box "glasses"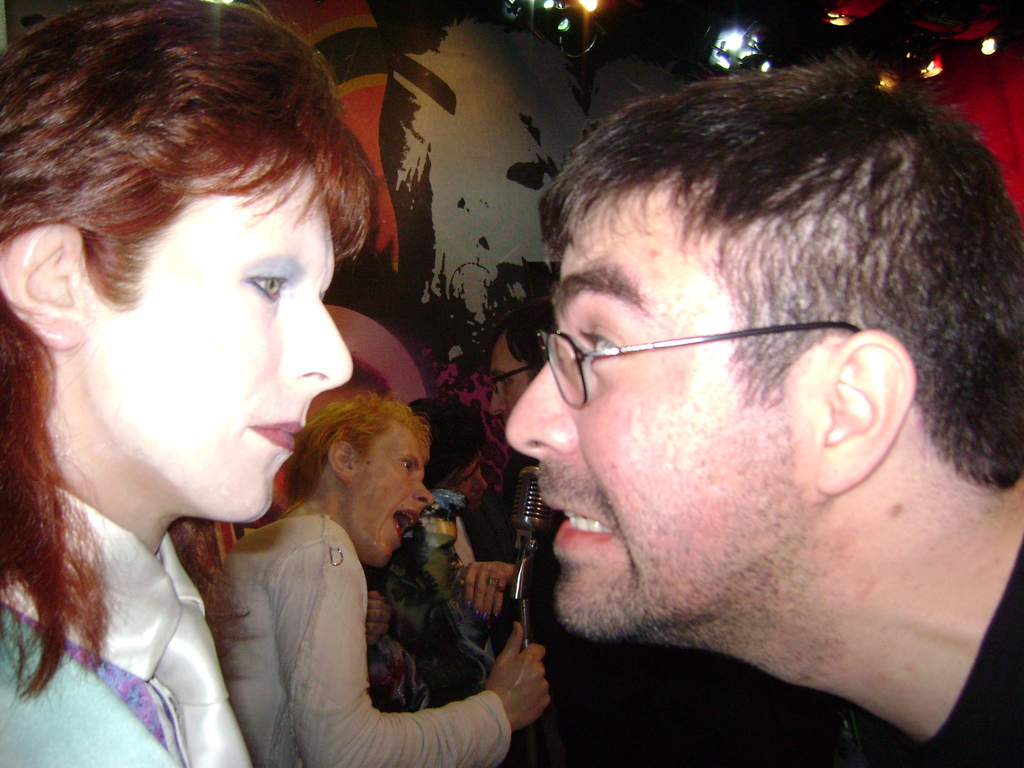
box=[532, 320, 863, 420]
